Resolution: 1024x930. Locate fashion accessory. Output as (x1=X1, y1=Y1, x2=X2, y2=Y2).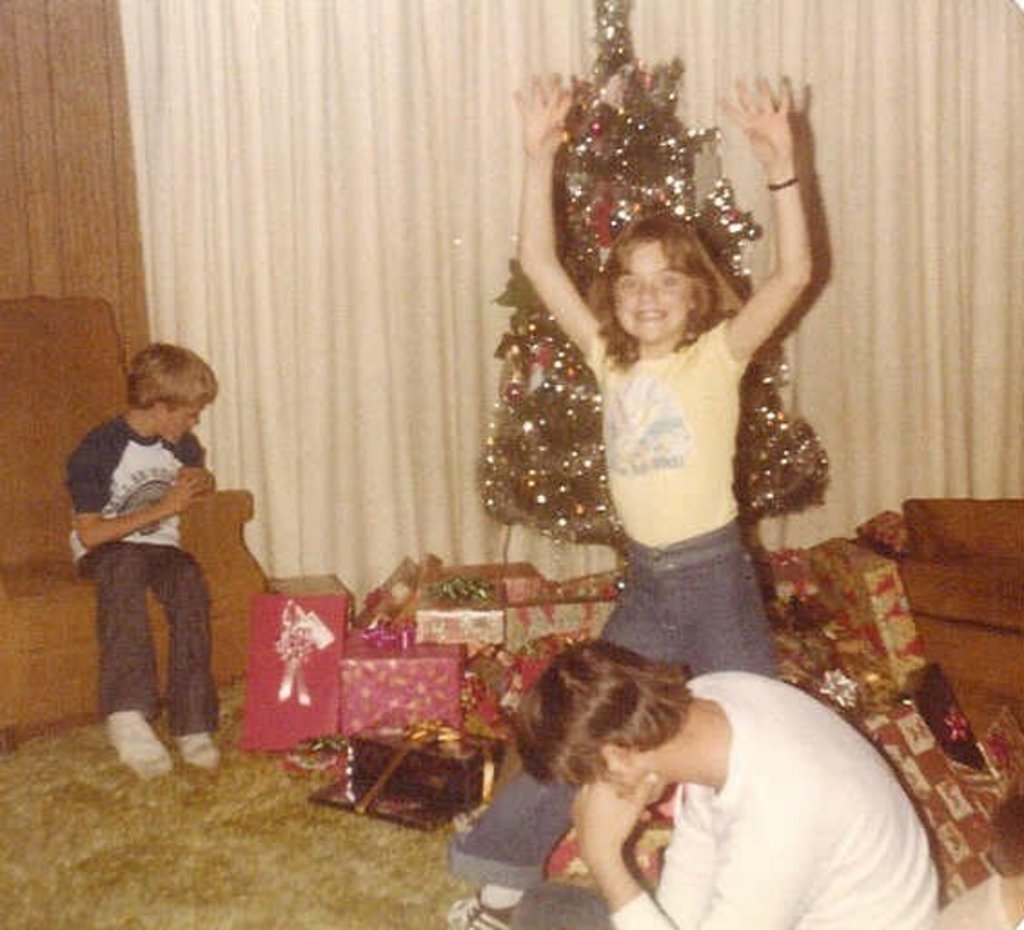
(x1=766, y1=182, x2=795, y2=187).
